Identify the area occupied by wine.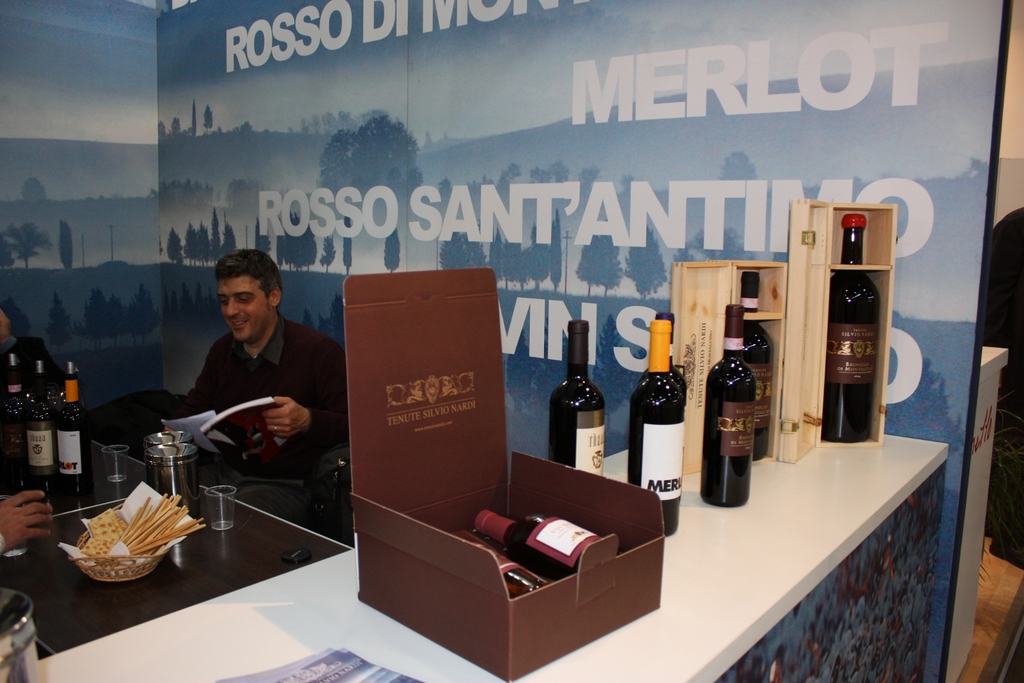
Area: l=475, t=505, r=627, b=581.
